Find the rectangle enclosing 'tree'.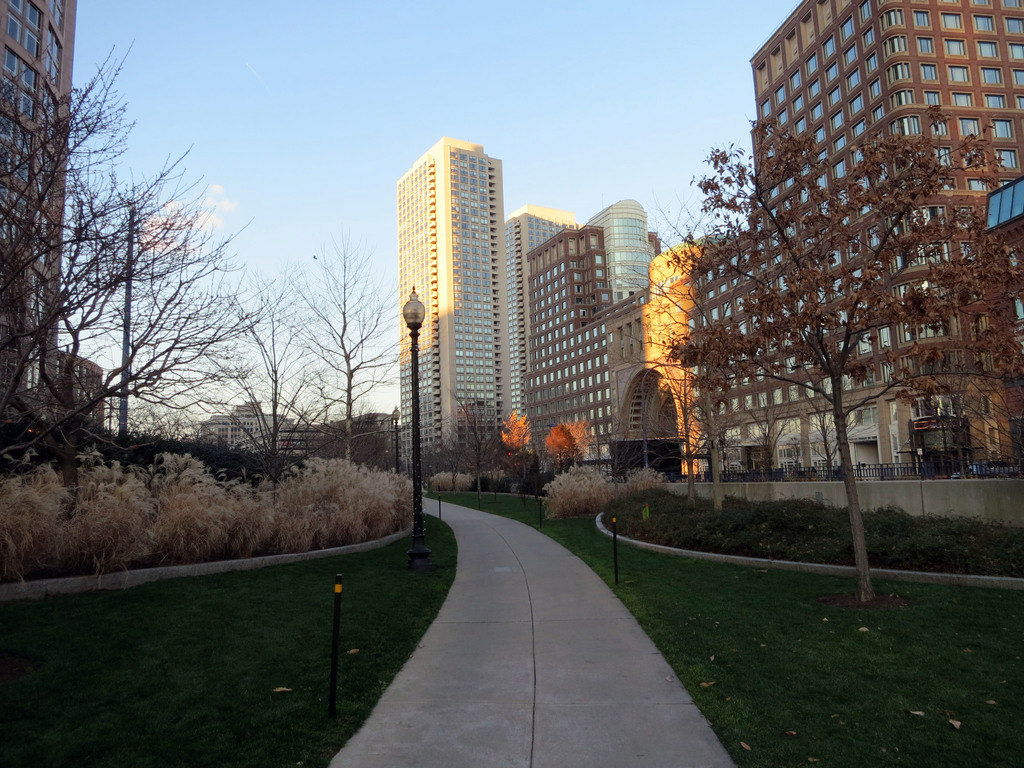
detection(915, 323, 990, 475).
